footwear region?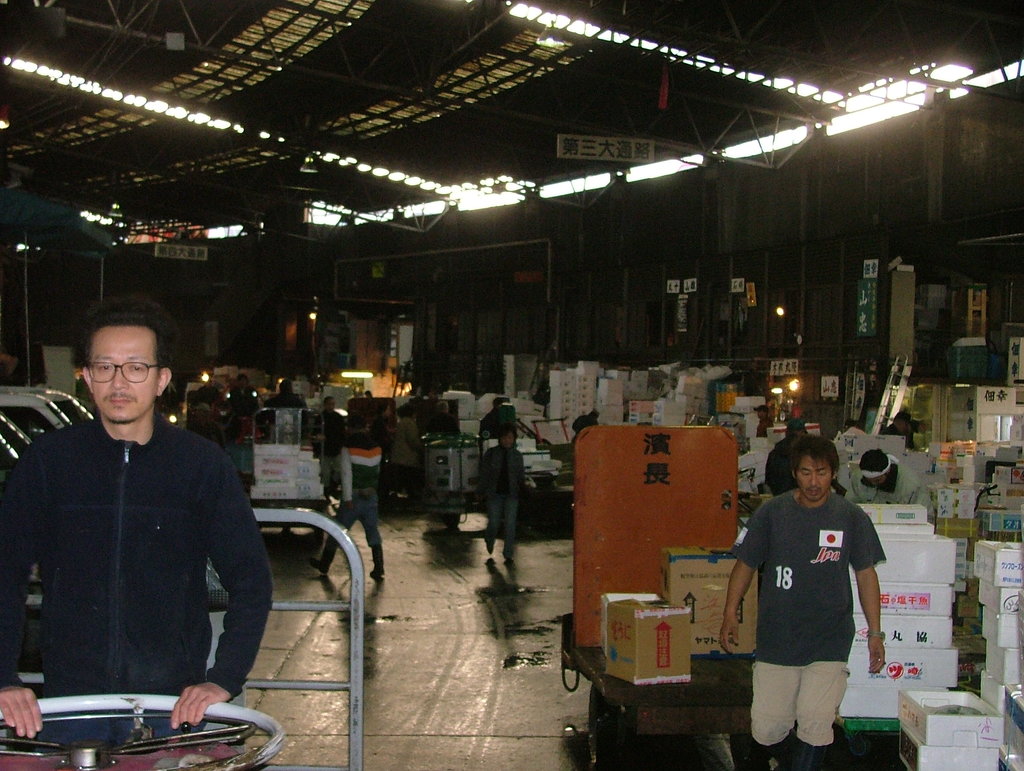
(left=752, top=729, right=790, bottom=770)
